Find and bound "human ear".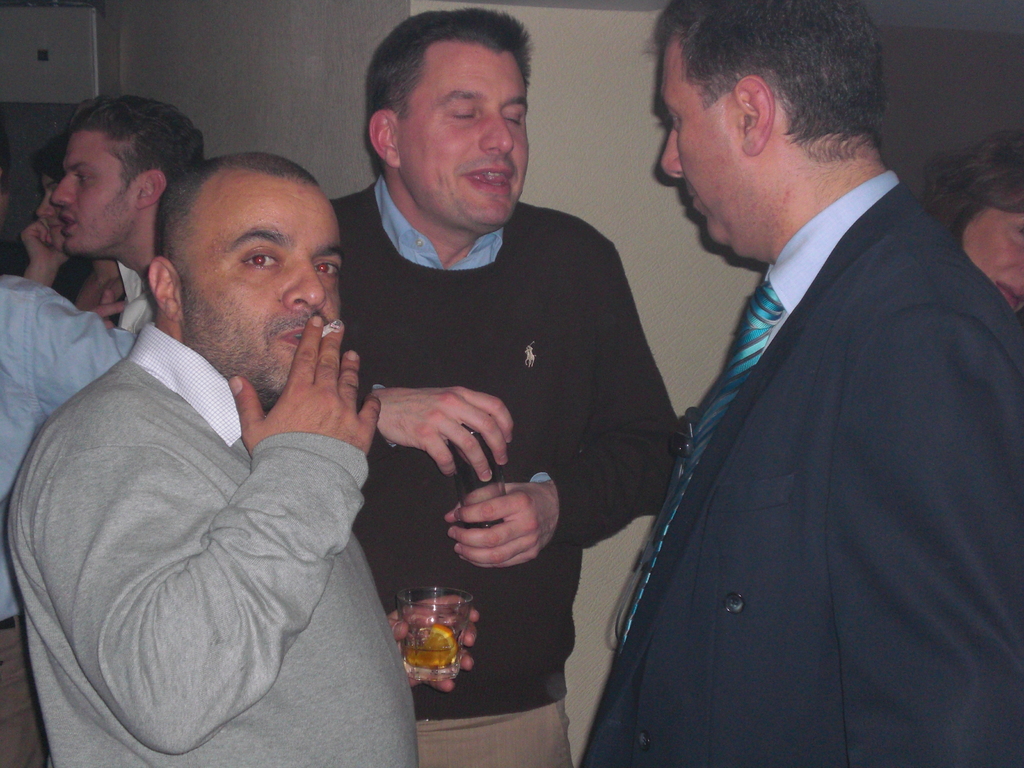
Bound: x1=147, y1=261, x2=179, y2=332.
